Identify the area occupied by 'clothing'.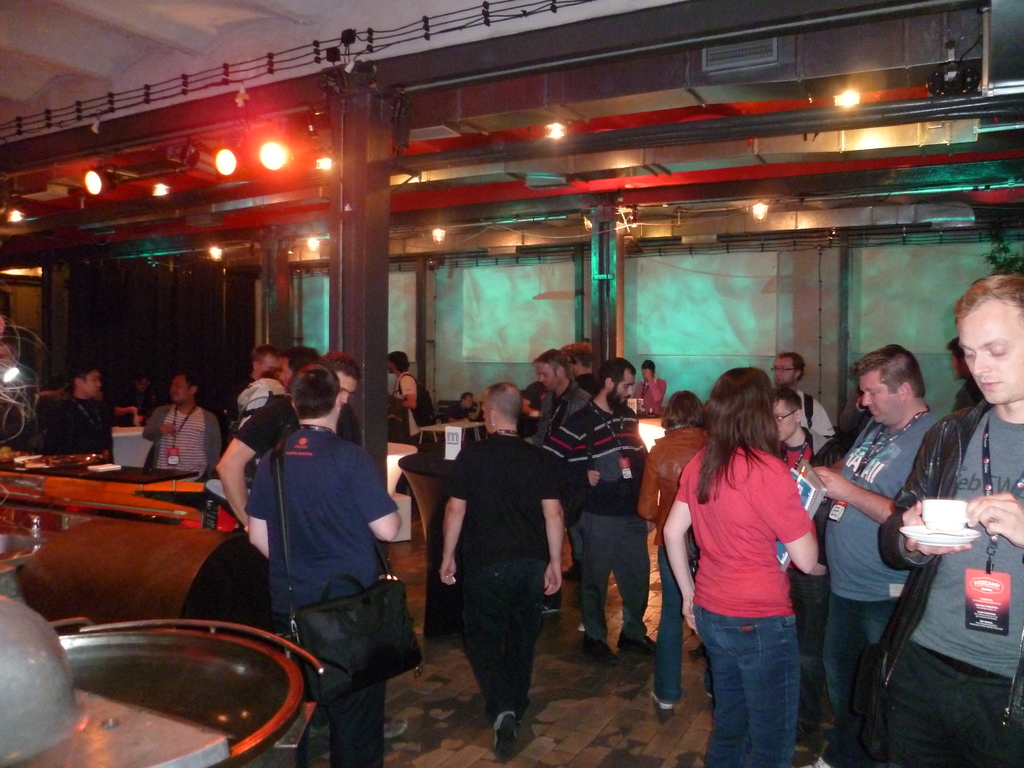
Area: <bbox>242, 420, 403, 767</bbox>.
